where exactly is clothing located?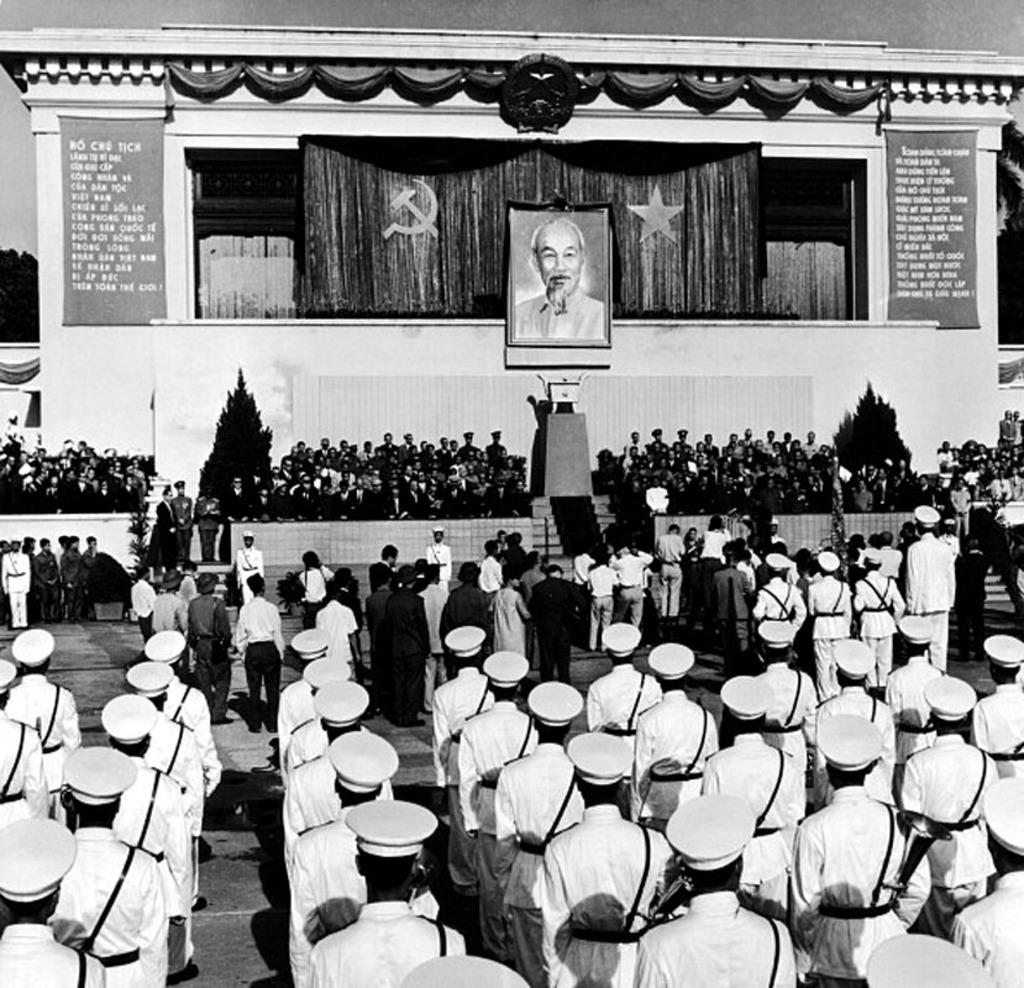
Its bounding box is [x1=367, y1=576, x2=427, y2=705].
